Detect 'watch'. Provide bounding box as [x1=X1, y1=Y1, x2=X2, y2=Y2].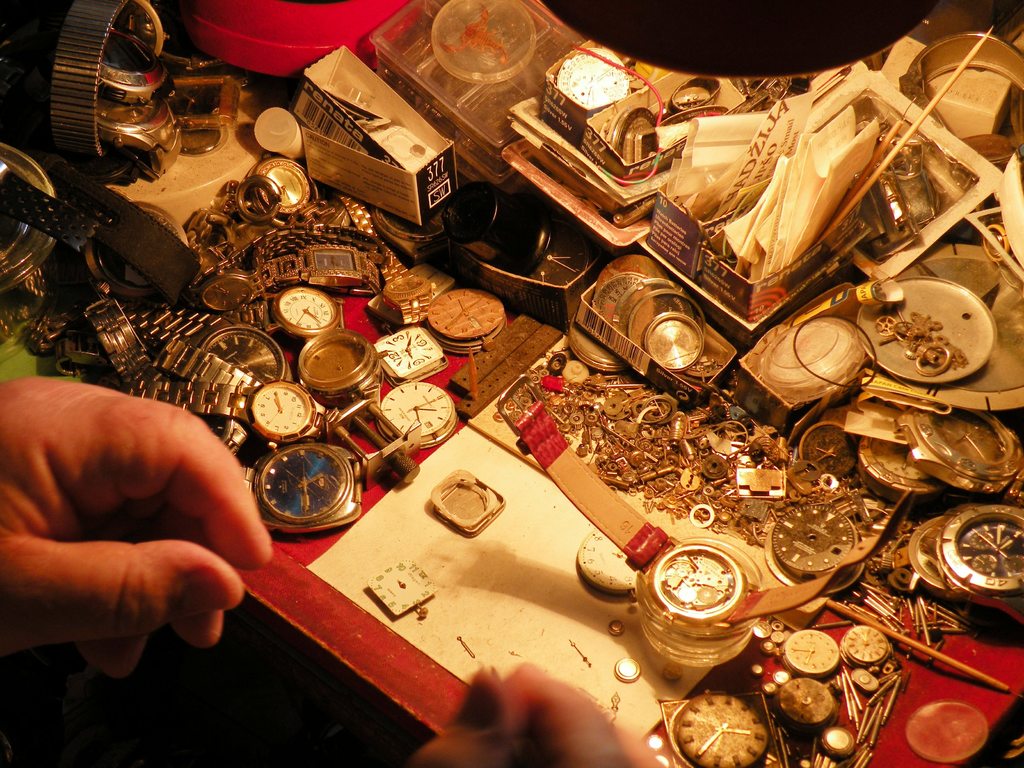
[x1=253, y1=287, x2=342, y2=341].
